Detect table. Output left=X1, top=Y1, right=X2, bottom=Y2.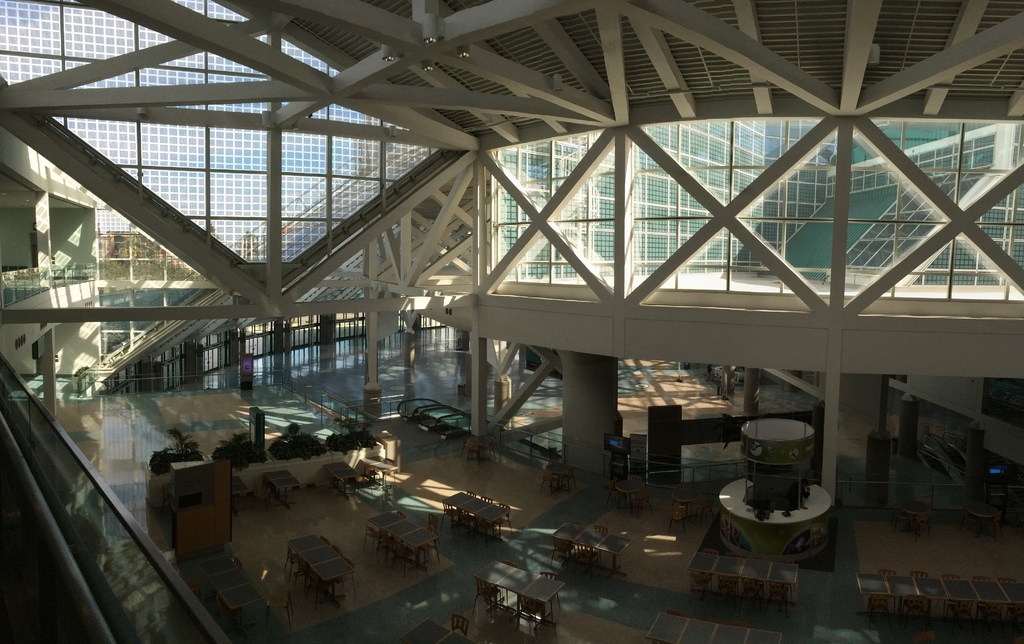
left=441, top=490, right=512, bottom=547.
